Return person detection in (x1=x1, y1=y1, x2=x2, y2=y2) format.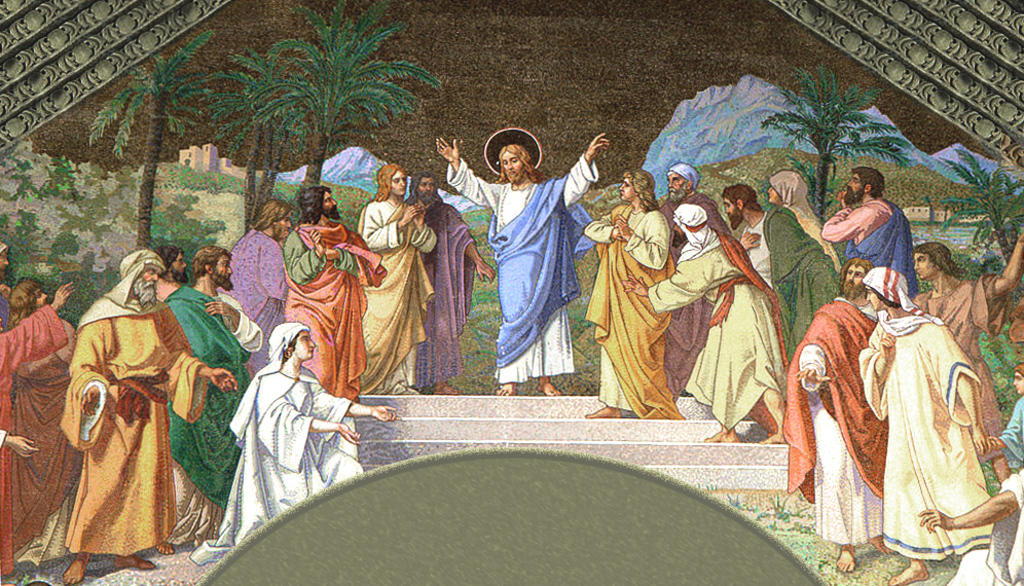
(x1=0, y1=302, x2=68, y2=544).
